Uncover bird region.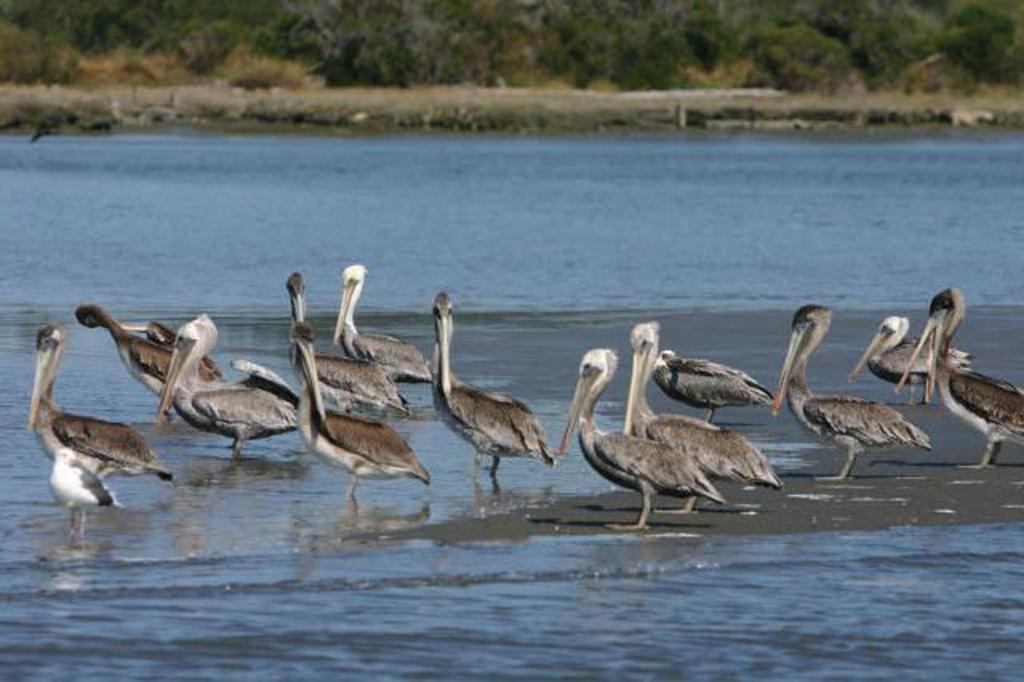
Uncovered: pyautogui.locateOnScreen(282, 269, 421, 418).
